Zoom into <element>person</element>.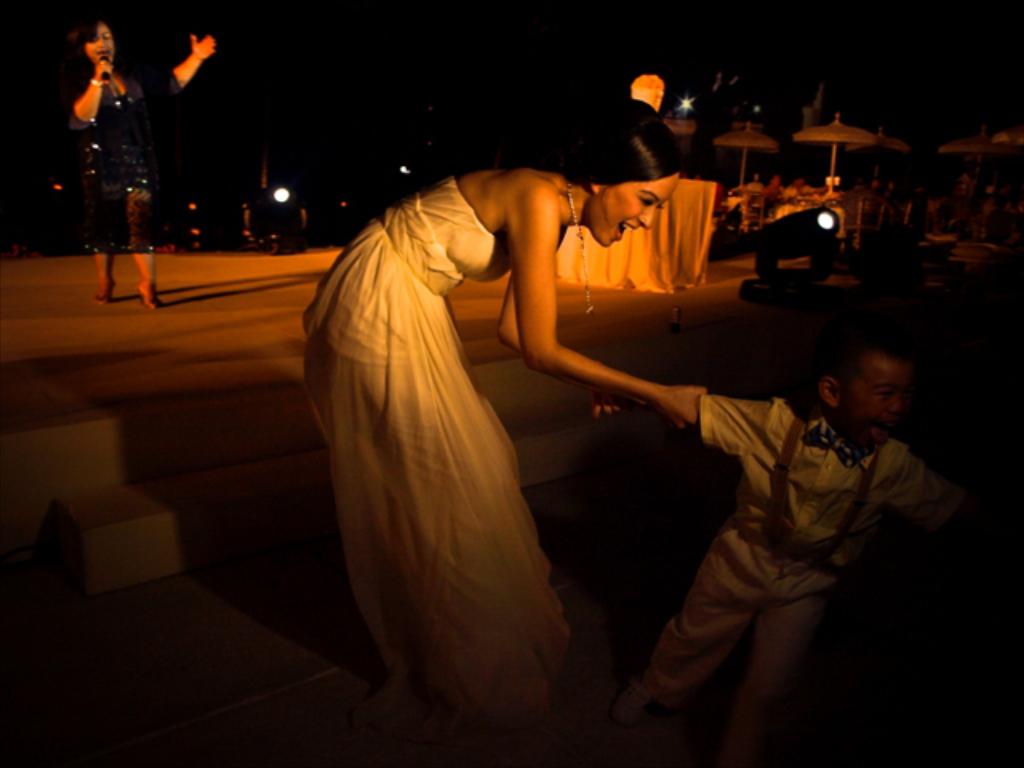
Zoom target: [x1=298, y1=96, x2=685, y2=766].
